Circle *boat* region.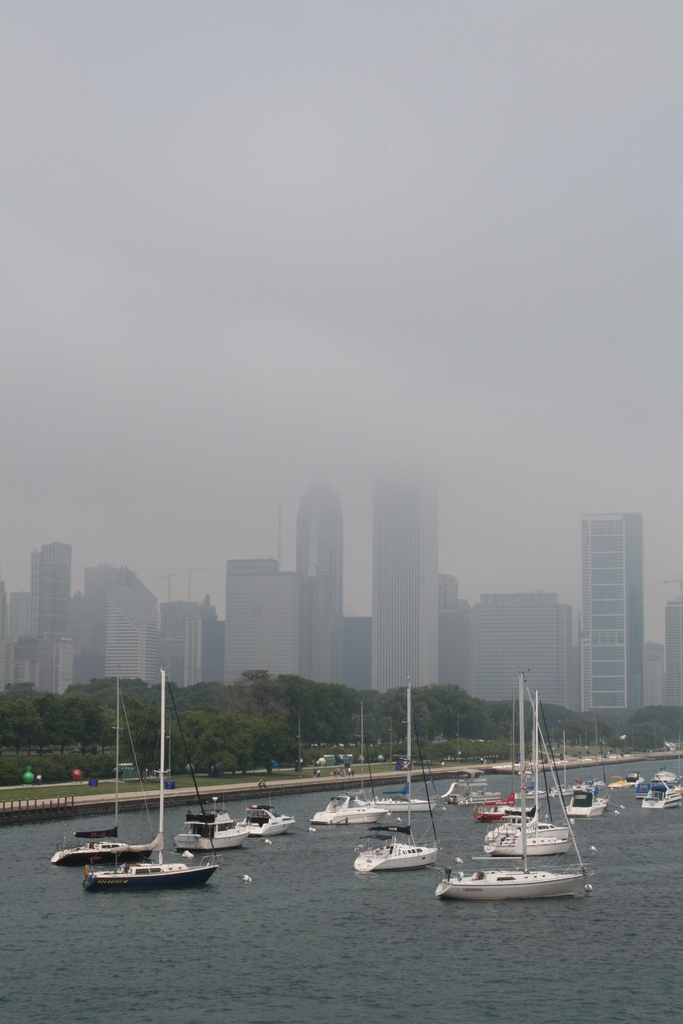
Region: x1=486 y1=671 x2=573 y2=855.
